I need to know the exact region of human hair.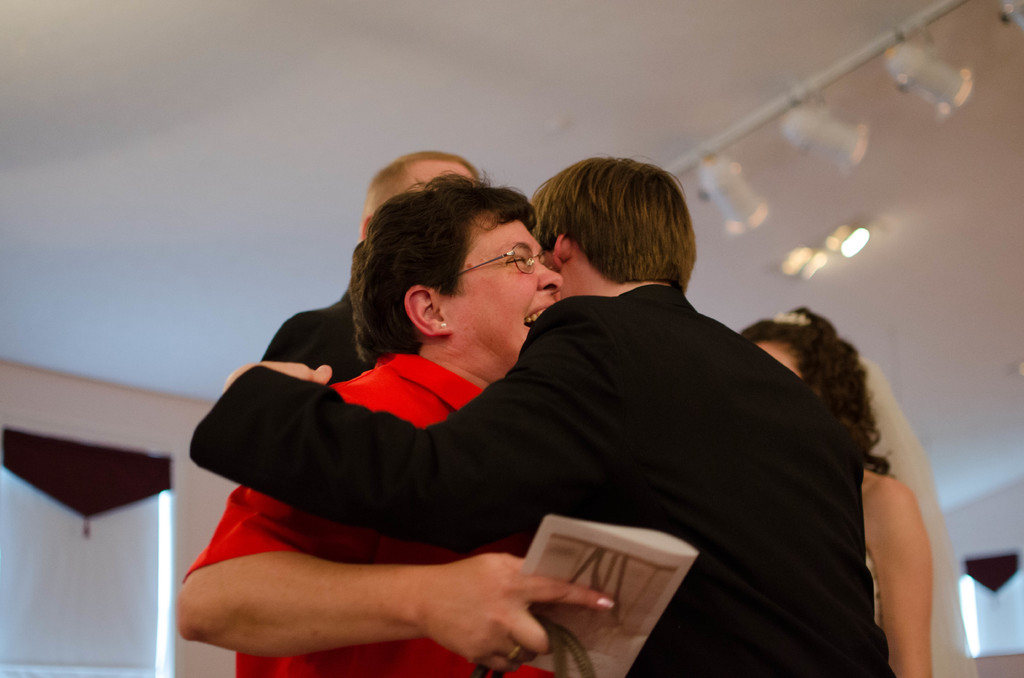
Region: <region>365, 148, 485, 232</region>.
